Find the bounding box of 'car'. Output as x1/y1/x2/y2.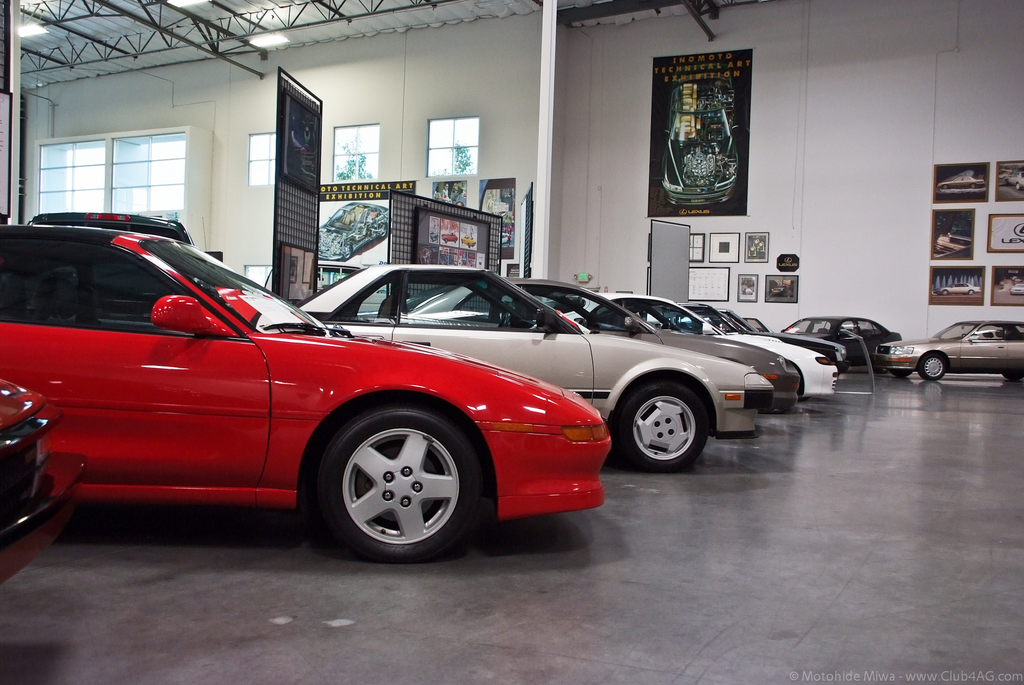
404/274/806/399.
